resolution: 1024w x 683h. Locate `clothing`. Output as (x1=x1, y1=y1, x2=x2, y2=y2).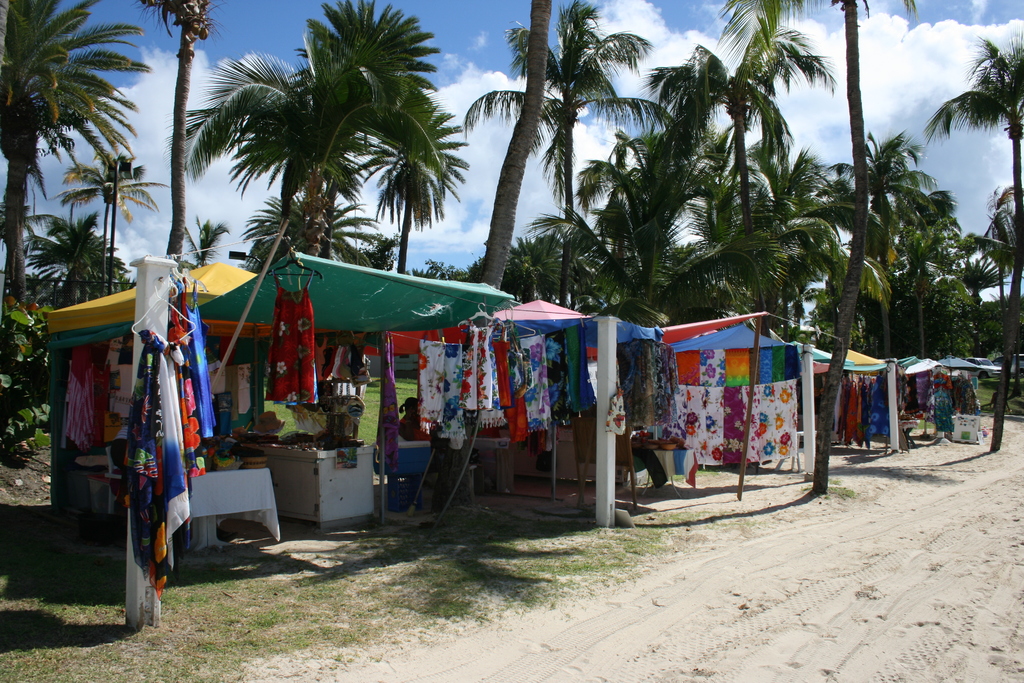
(x1=262, y1=279, x2=322, y2=406).
